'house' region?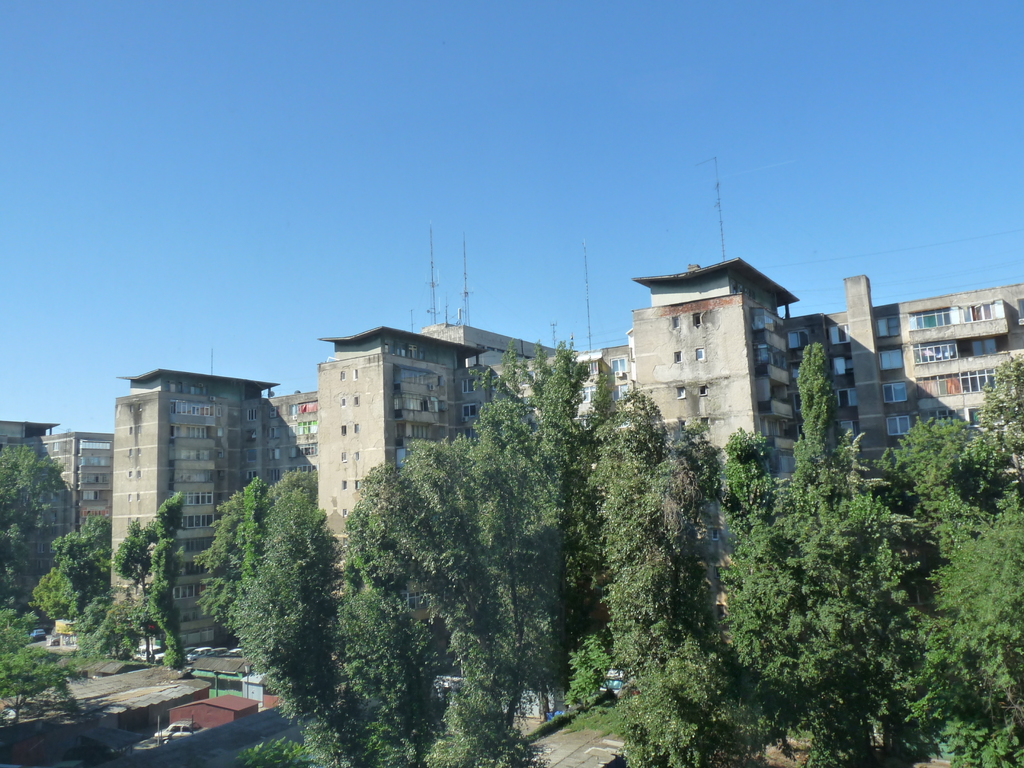
box=[819, 275, 1023, 499]
